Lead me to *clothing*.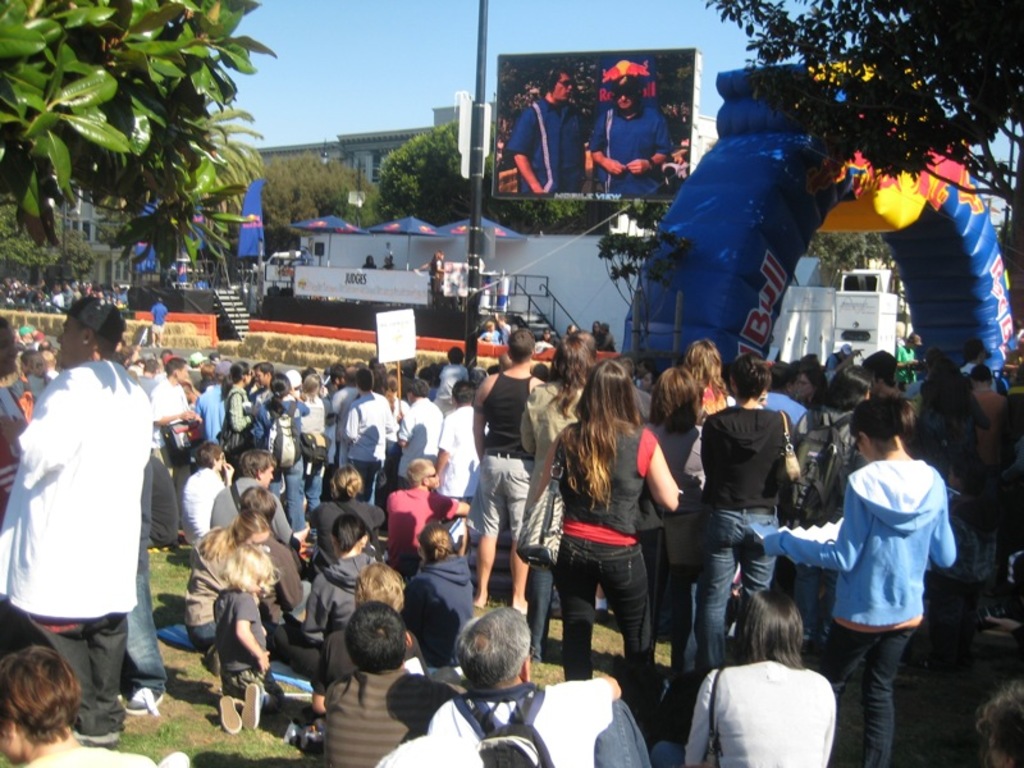
Lead to [332,388,369,472].
